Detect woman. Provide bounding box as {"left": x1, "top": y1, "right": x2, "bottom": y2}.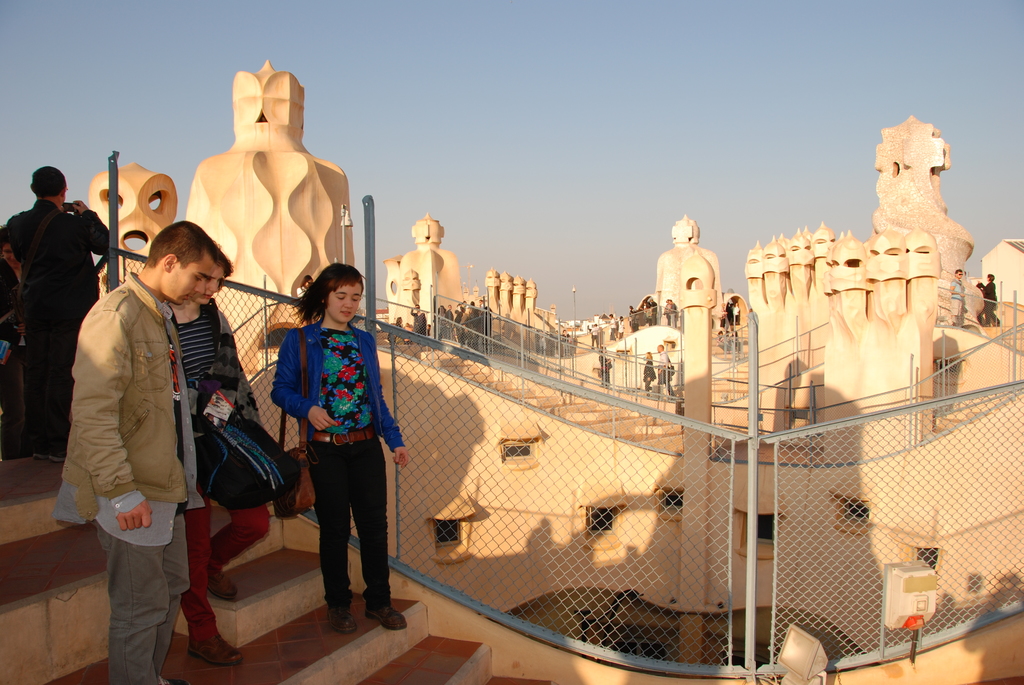
{"left": 596, "top": 347, "right": 610, "bottom": 391}.
